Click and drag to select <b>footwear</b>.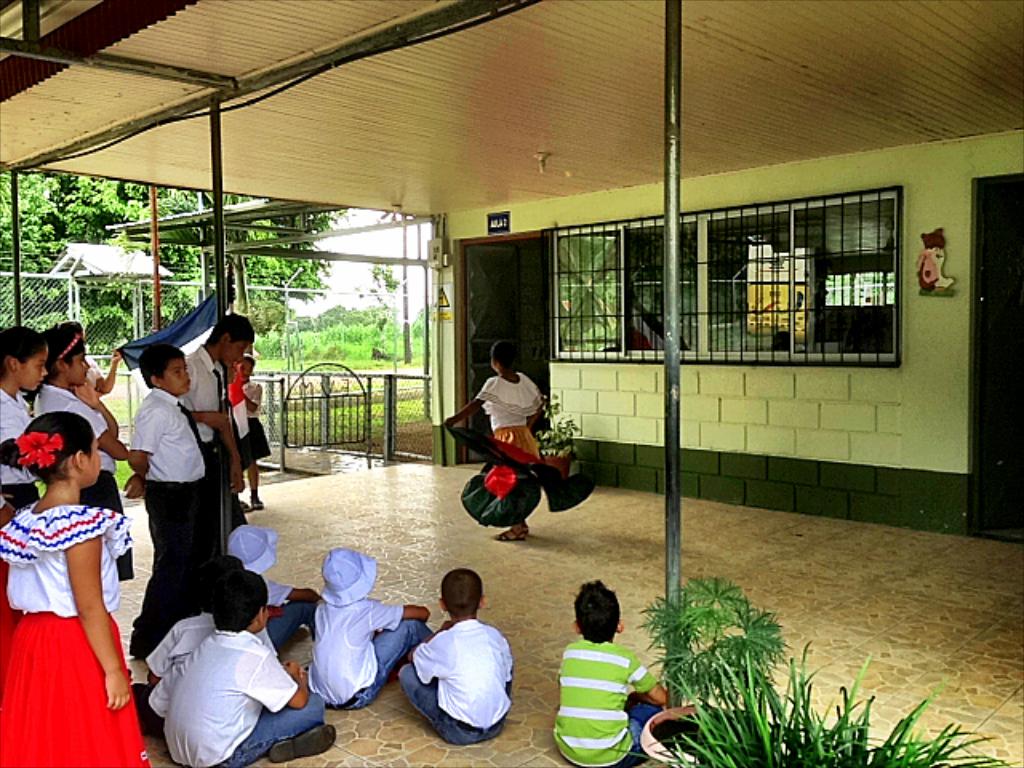
Selection: bbox=[269, 723, 341, 763].
